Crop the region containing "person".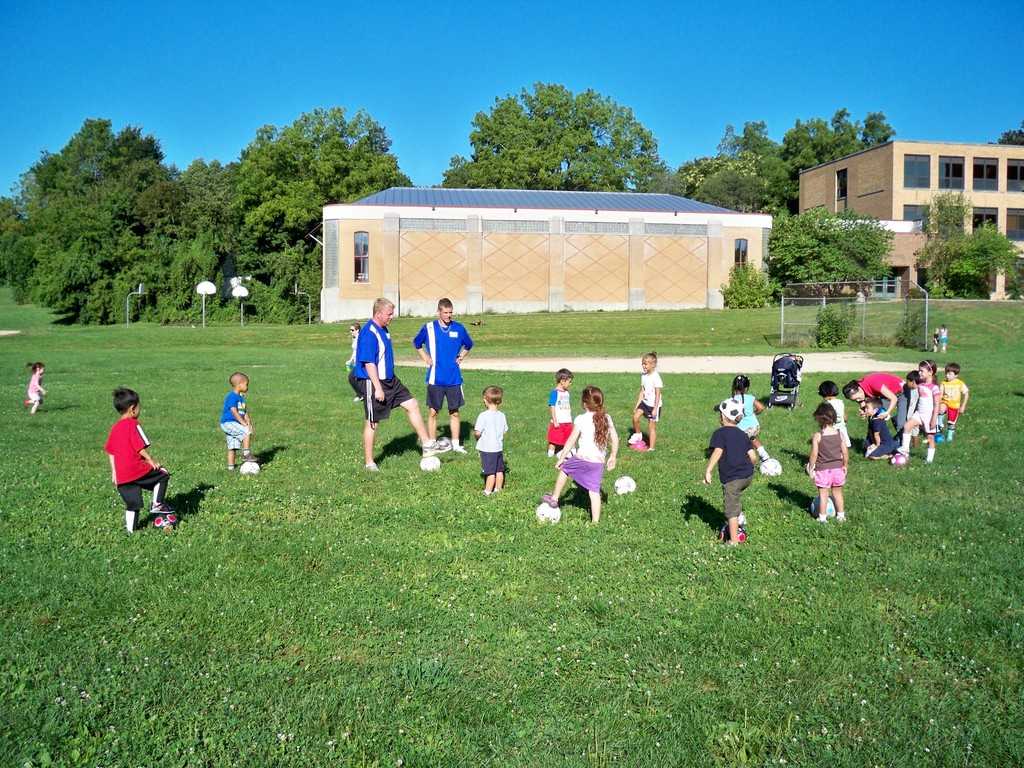
Crop region: locate(550, 367, 575, 461).
